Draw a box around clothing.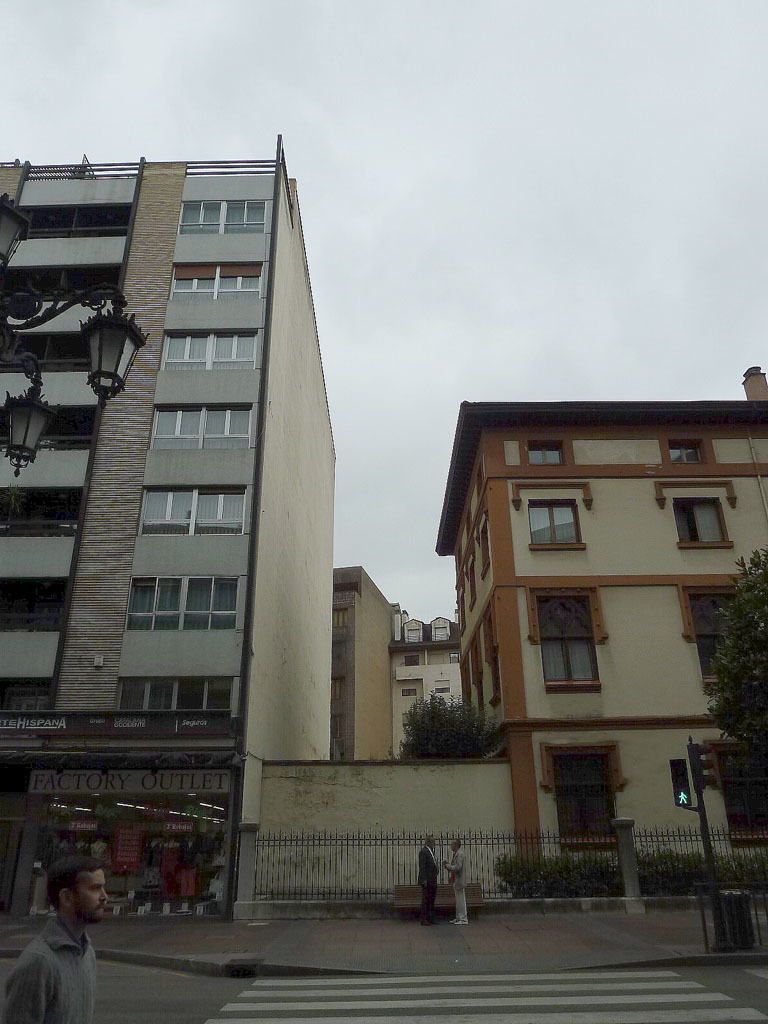
(left=450, top=851, right=473, bottom=916).
